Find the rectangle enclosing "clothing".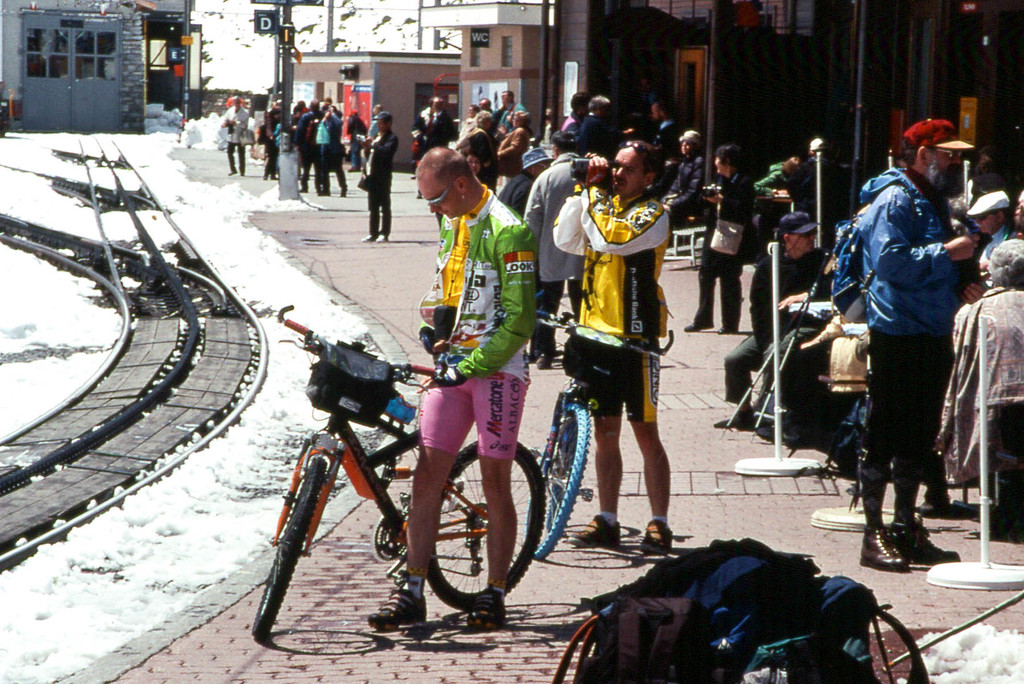
bbox(960, 226, 1012, 272).
